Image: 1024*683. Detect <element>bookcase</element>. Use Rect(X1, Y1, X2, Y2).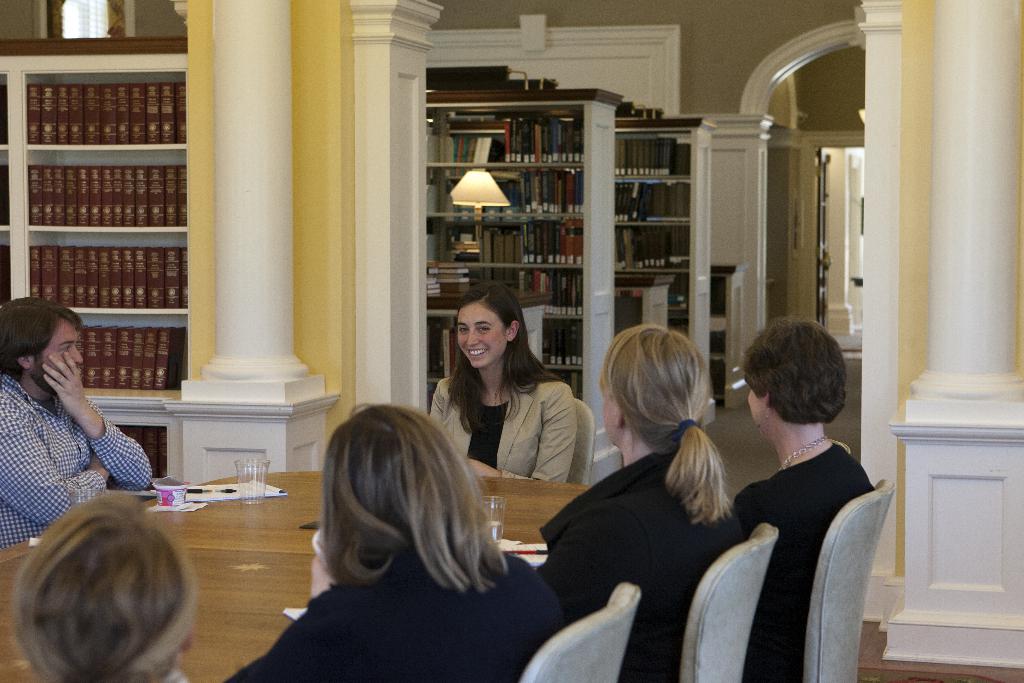
Rect(705, 256, 750, 410).
